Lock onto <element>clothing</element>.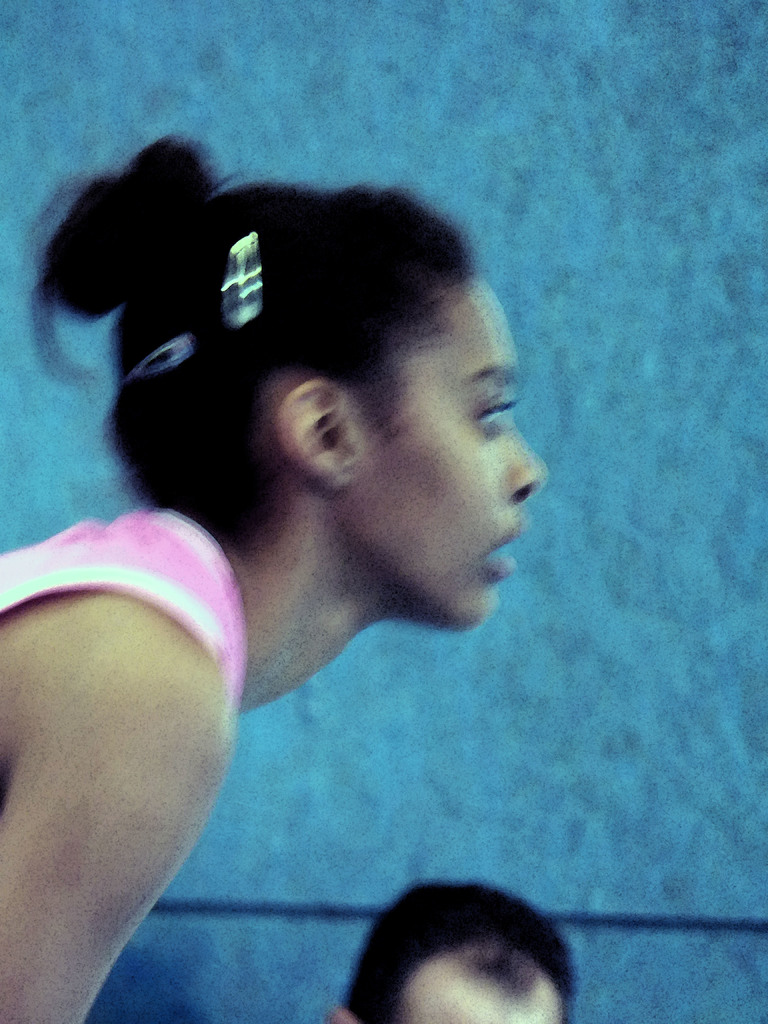
Locked: [x1=0, y1=502, x2=250, y2=718].
